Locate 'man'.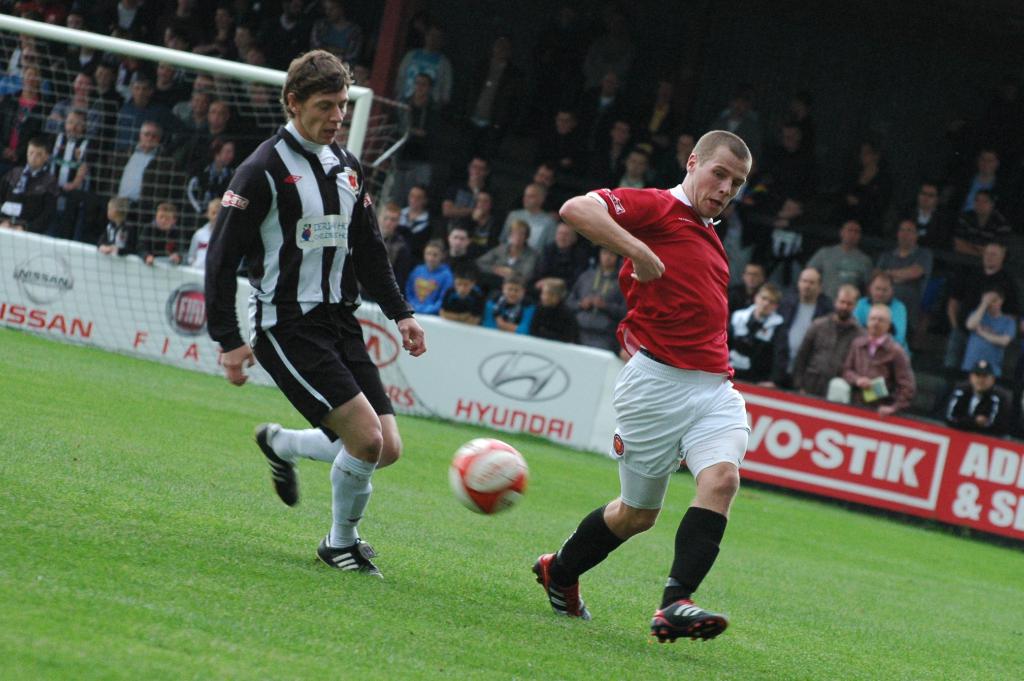
Bounding box: {"left": 53, "top": 108, "right": 85, "bottom": 254}.
